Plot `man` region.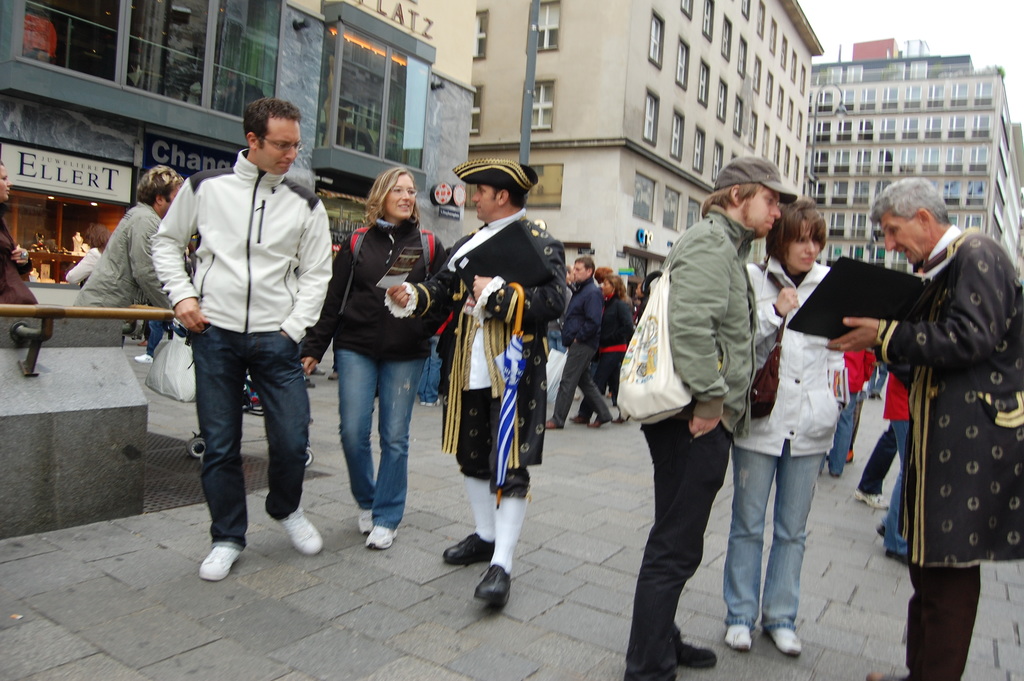
Plotted at rect(383, 159, 566, 604).
